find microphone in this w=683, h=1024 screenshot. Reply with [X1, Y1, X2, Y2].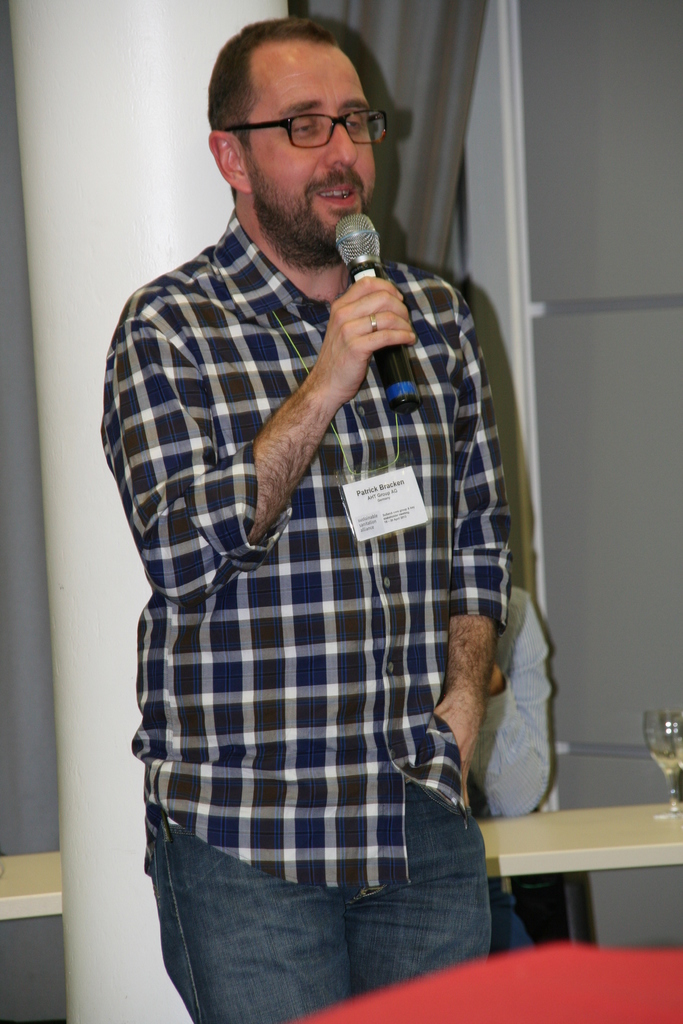
[332, 211, 430, 440].
